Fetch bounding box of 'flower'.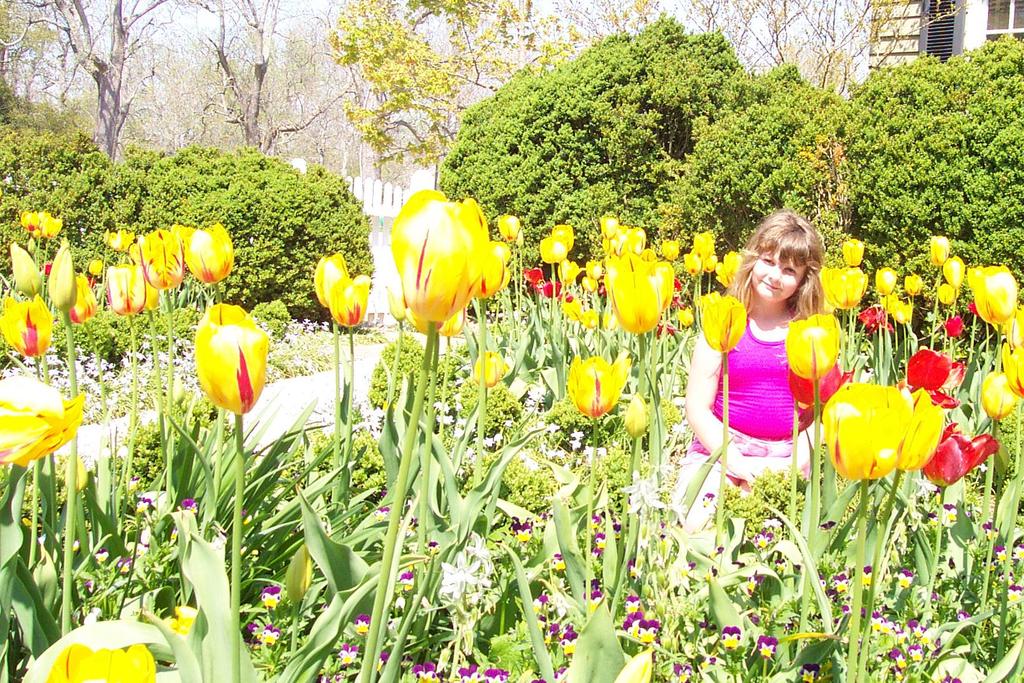
Bbox: <box>941,311,968,342</box>.
